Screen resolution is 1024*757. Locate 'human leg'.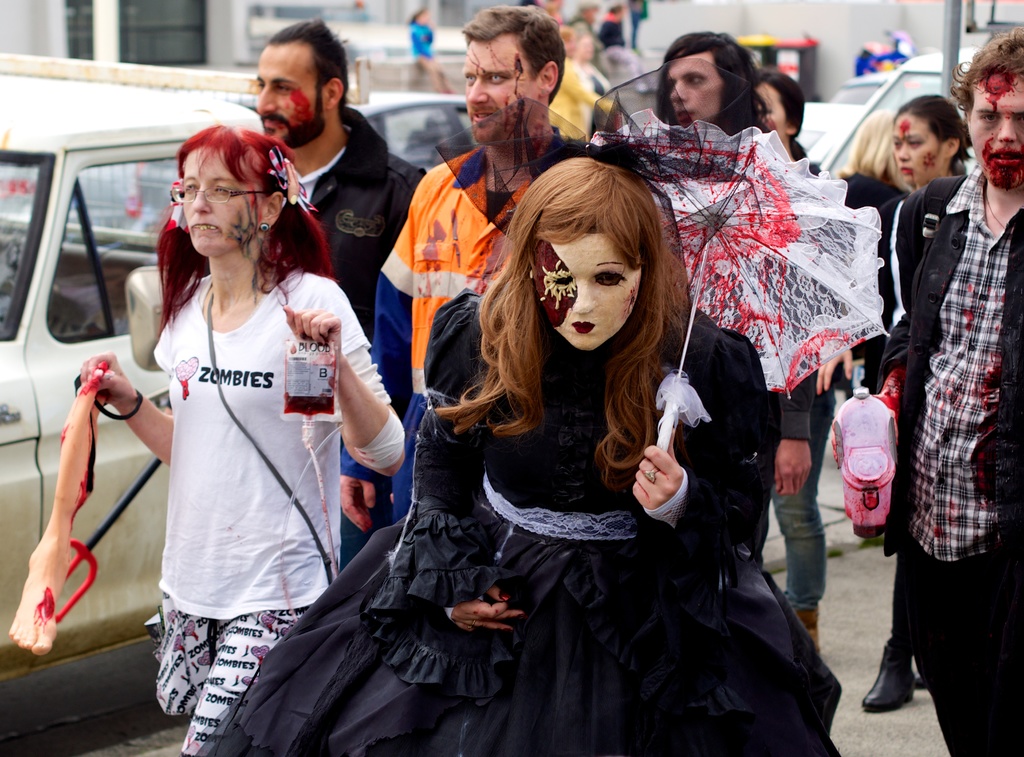
detection(152, 600, 221, 717).
